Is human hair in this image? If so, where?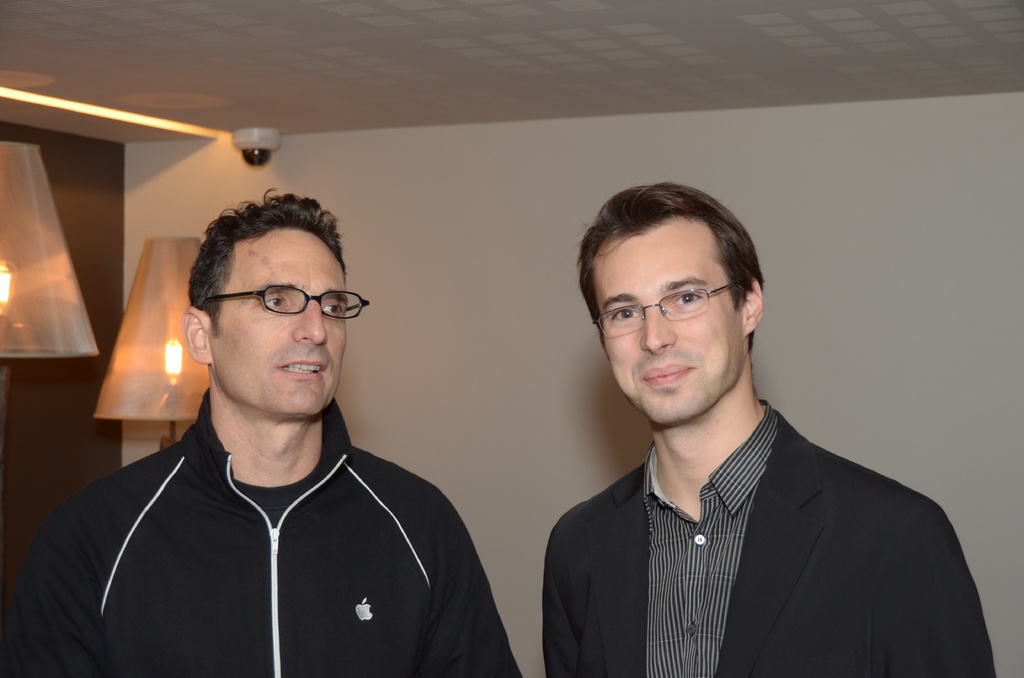
Yes, at {"x1": 179, "y1": 206, "x2": 369, "y2": 342}.
